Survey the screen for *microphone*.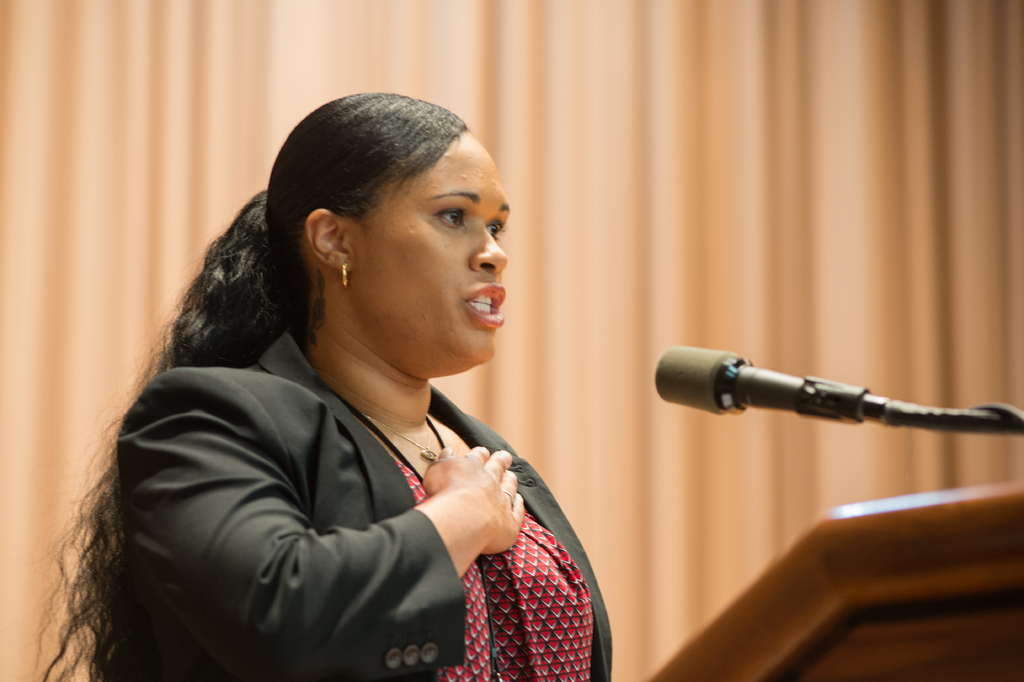
Survey found: (left=648, top=351, right=890, bottom=433).
